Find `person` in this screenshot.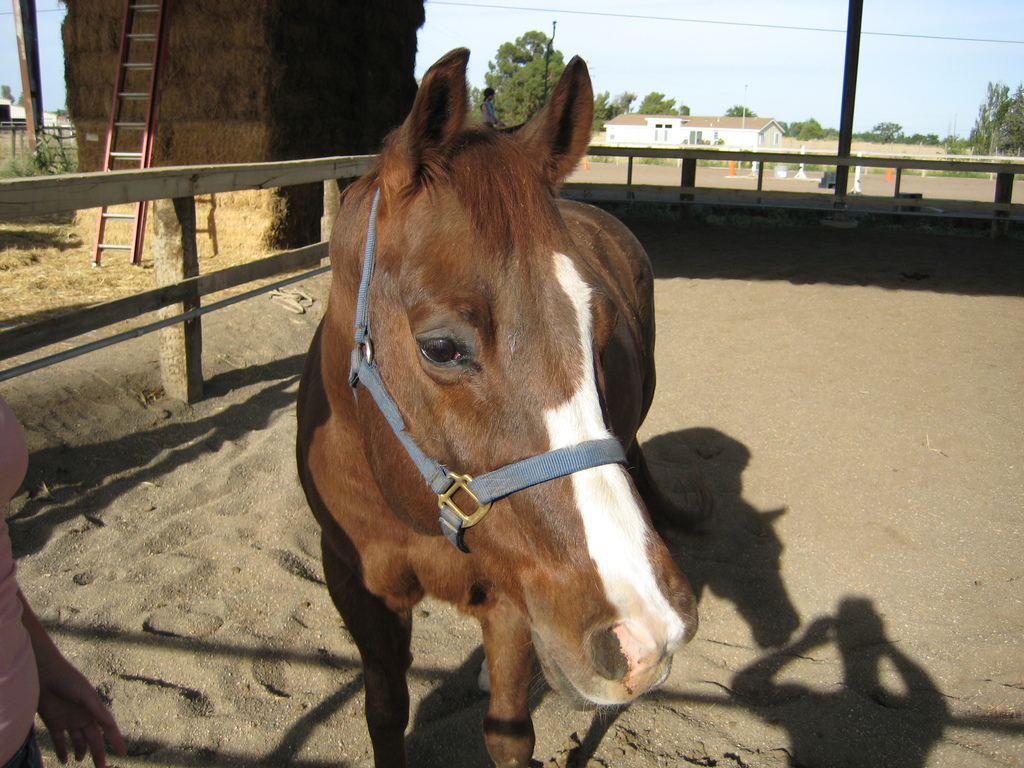
The bounding box for `person` is BBox(0, 389, 131, 767).
